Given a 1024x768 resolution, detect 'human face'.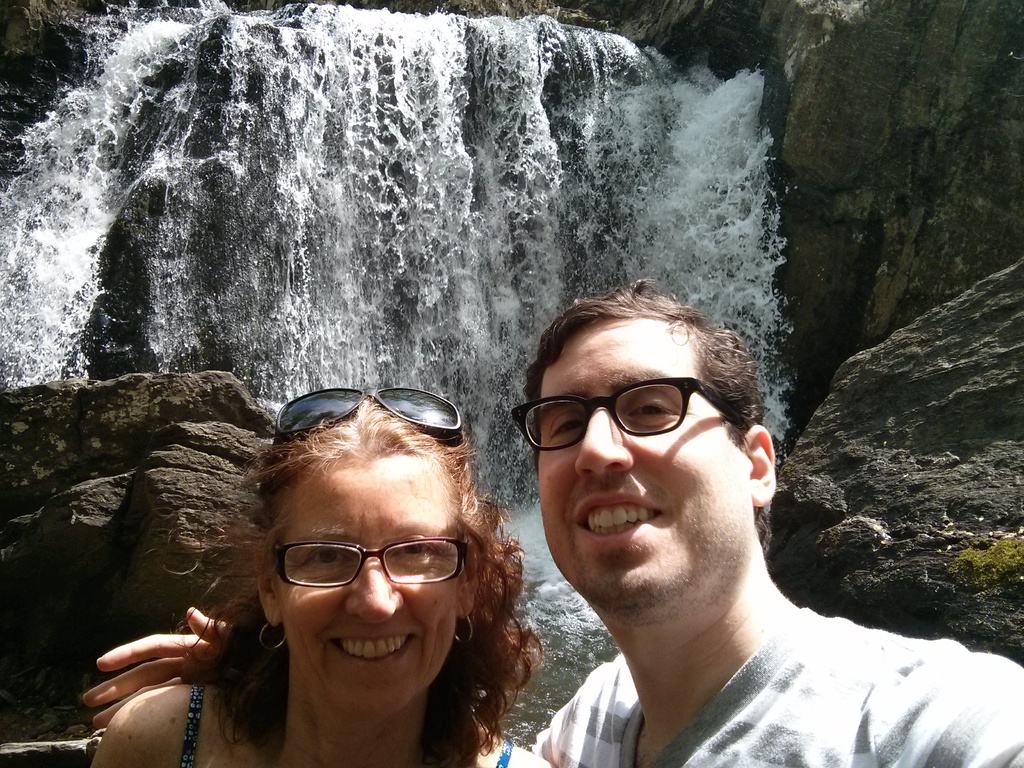
<region>536, 315, 743, 607</region>.
